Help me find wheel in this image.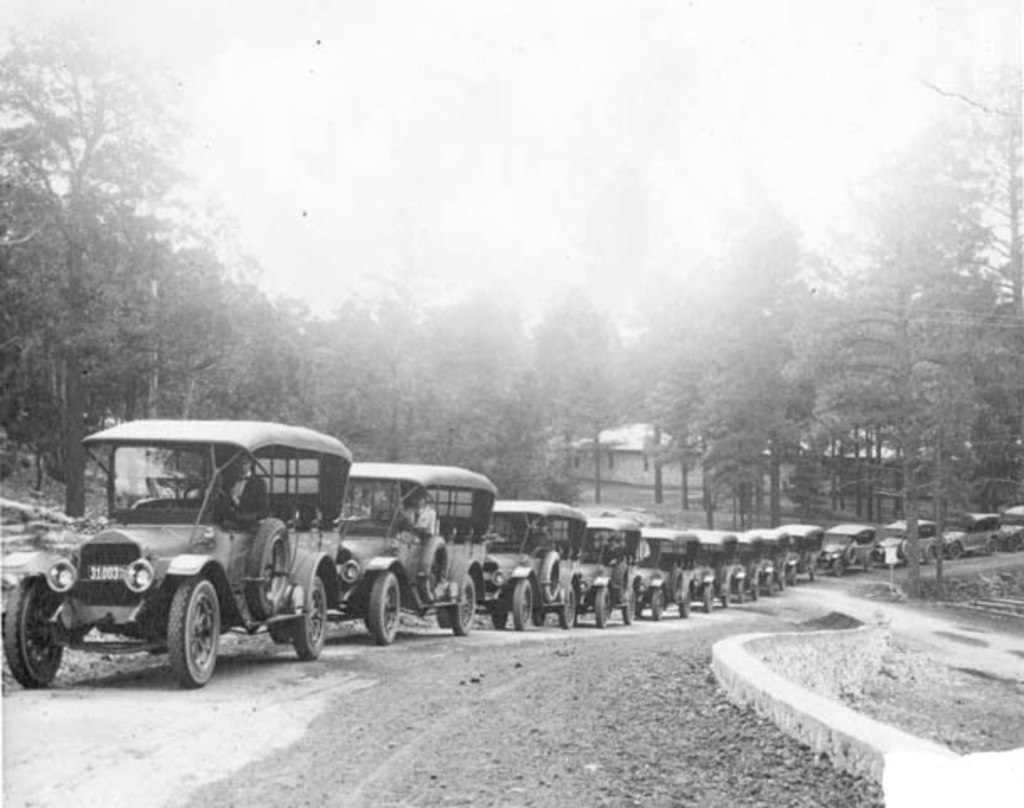
Found it: [365, 571, 399, 641].
